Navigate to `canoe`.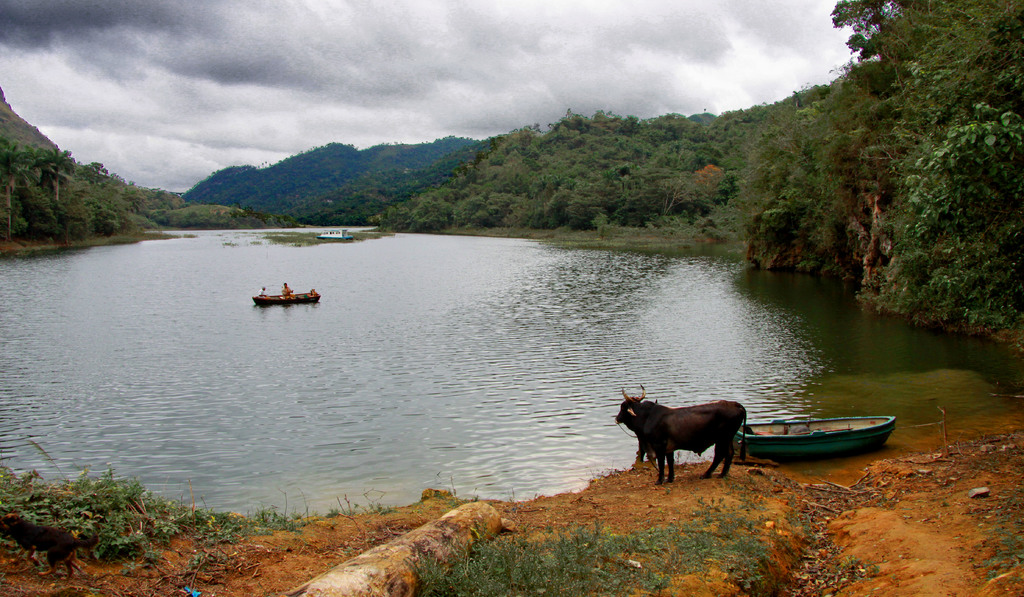
Navigation target: select_region(253, 293, 321, 304).
